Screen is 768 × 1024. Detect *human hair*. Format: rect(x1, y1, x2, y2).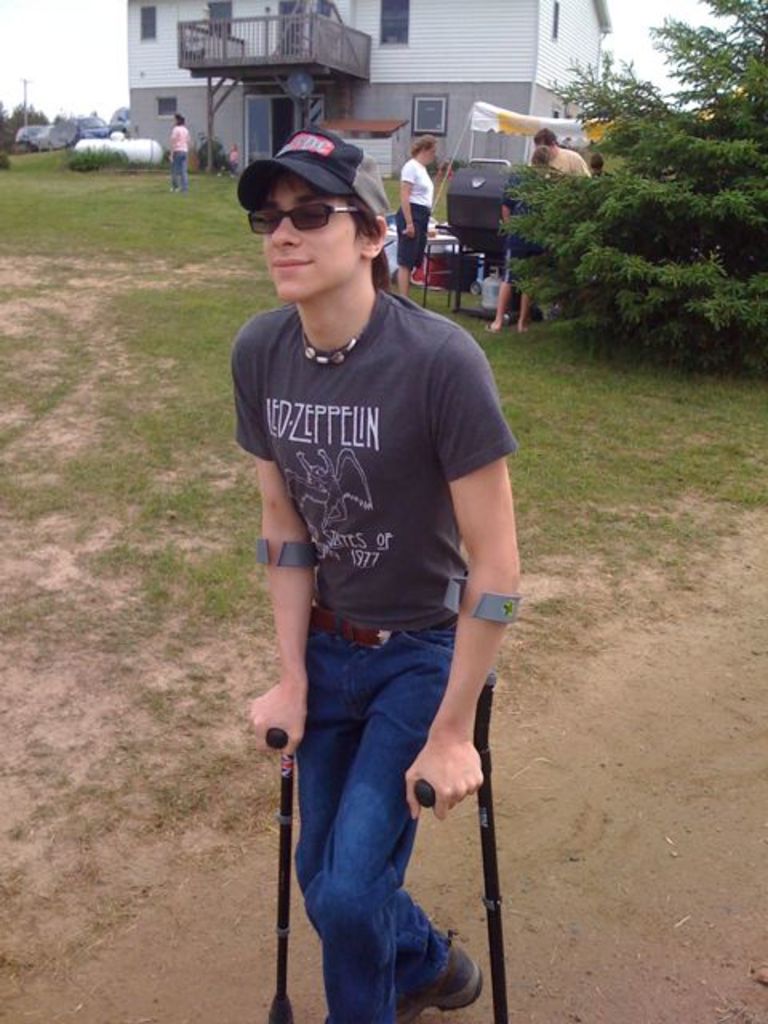
rect(178, 117, 182, 125).
